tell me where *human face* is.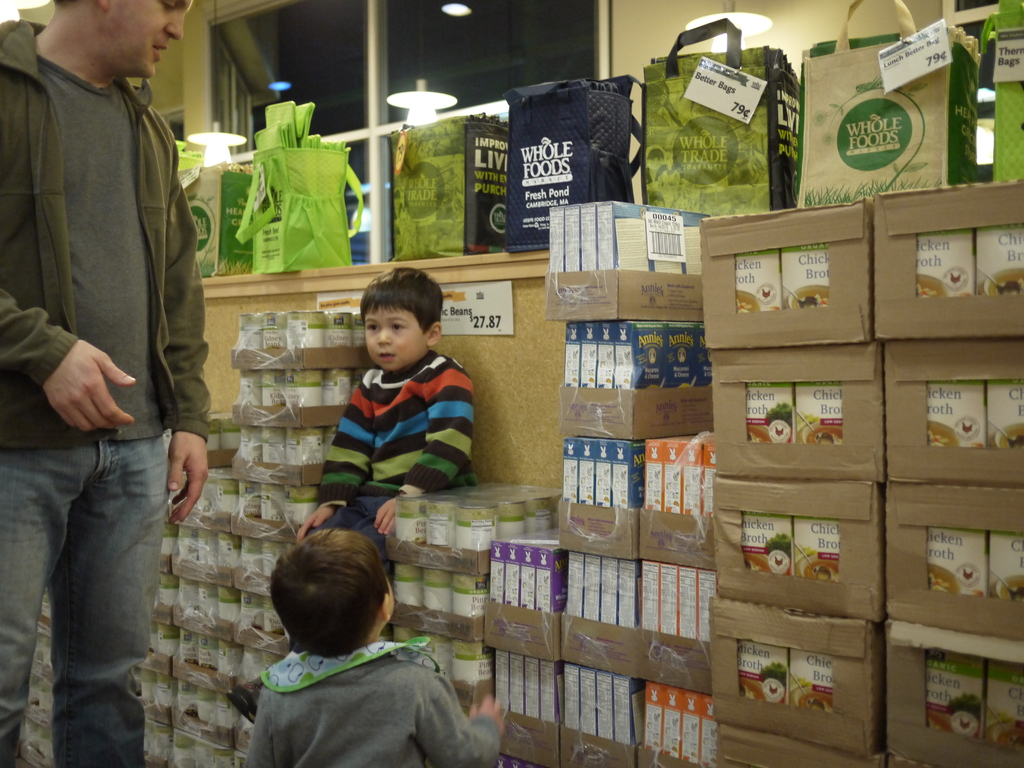
*human face* is at {"x1": 95, "y1": 0, "x2": 198, "y2": 80}.
